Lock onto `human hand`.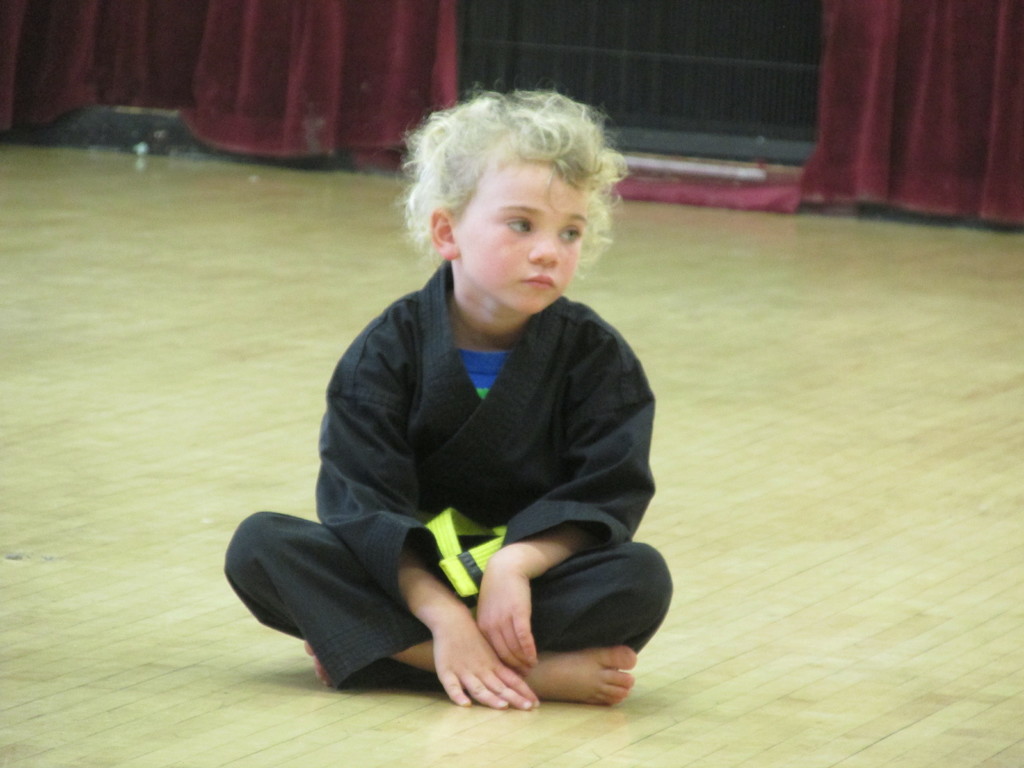
Locked: <bbox>430, 611, 544, 710</bbox>.
